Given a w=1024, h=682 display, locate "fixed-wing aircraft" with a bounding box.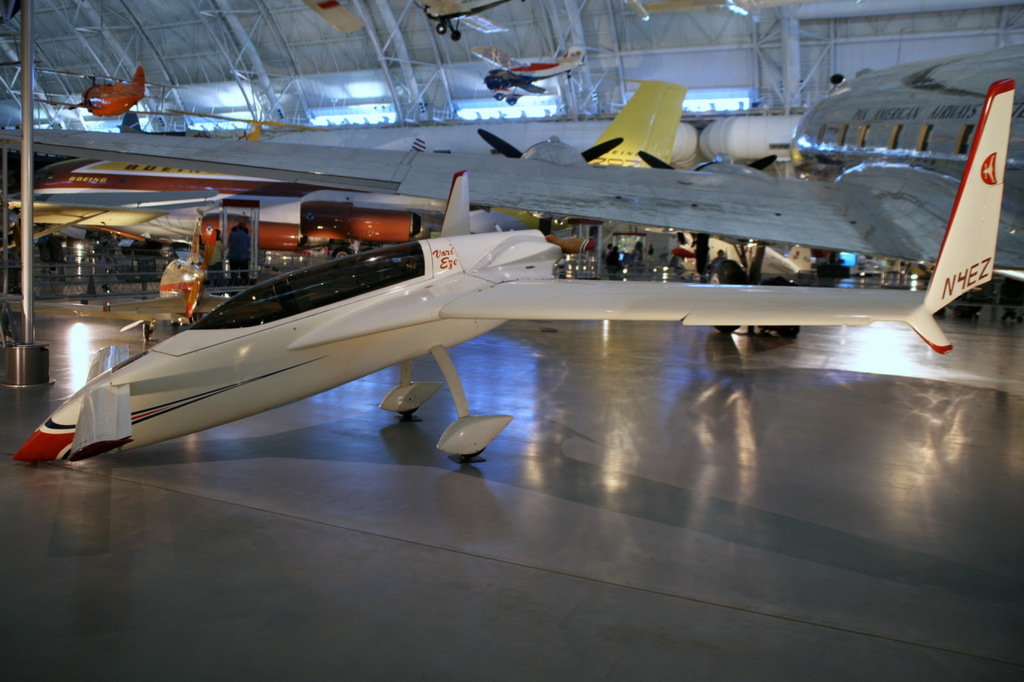
Located: Rect(8, 82, 1014, 461).
